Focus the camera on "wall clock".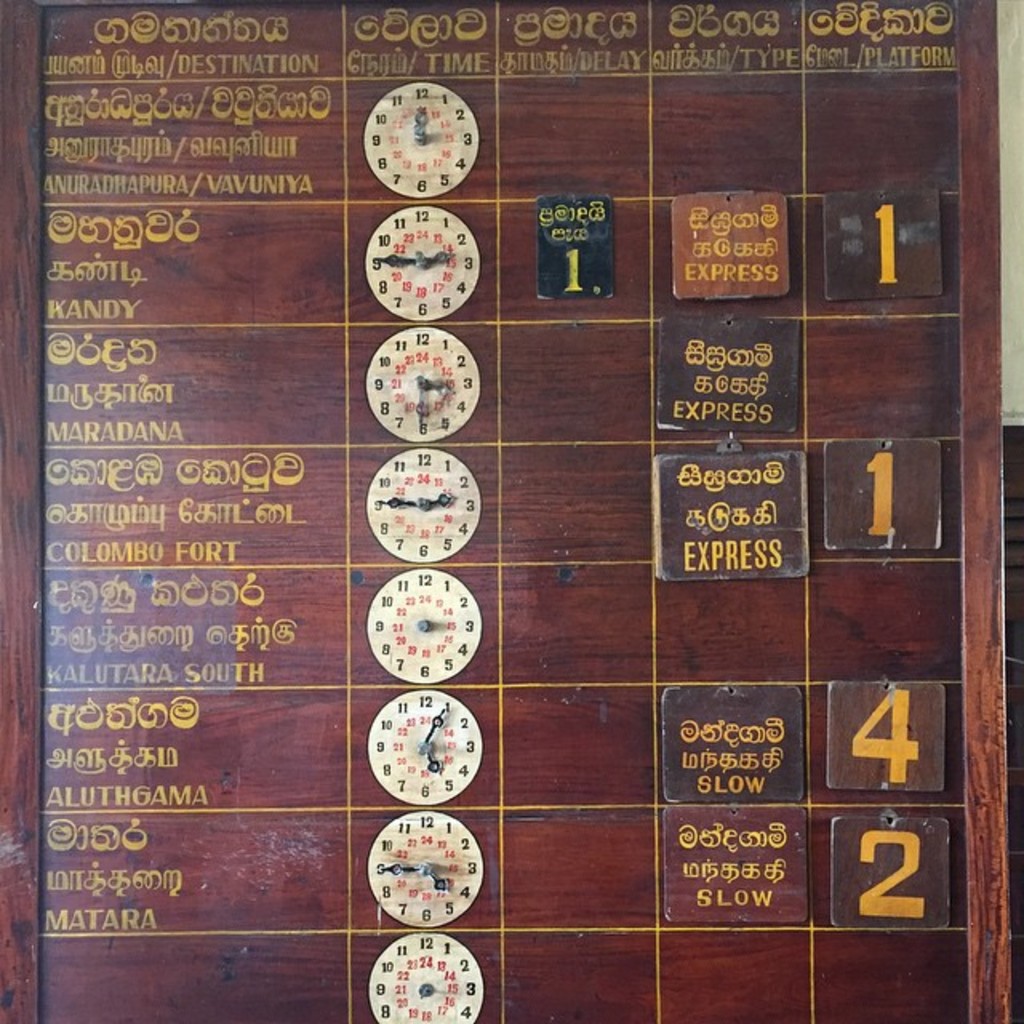
Focus region: (368,328,478,438).
